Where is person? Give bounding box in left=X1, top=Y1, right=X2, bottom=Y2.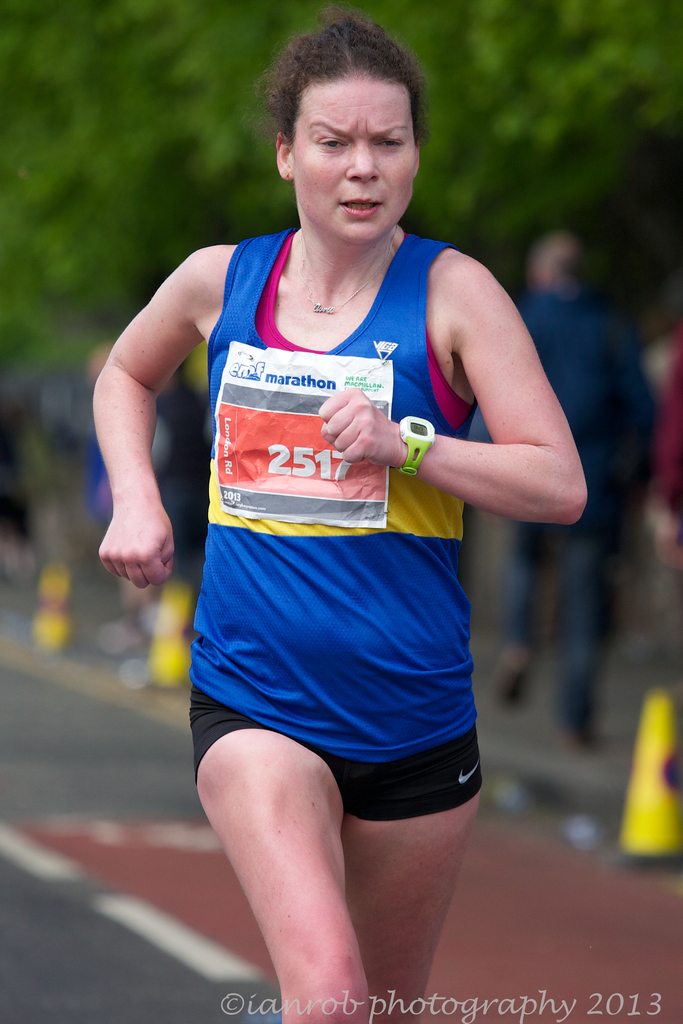
left=88, top=4, right=585, bottom=1023.
